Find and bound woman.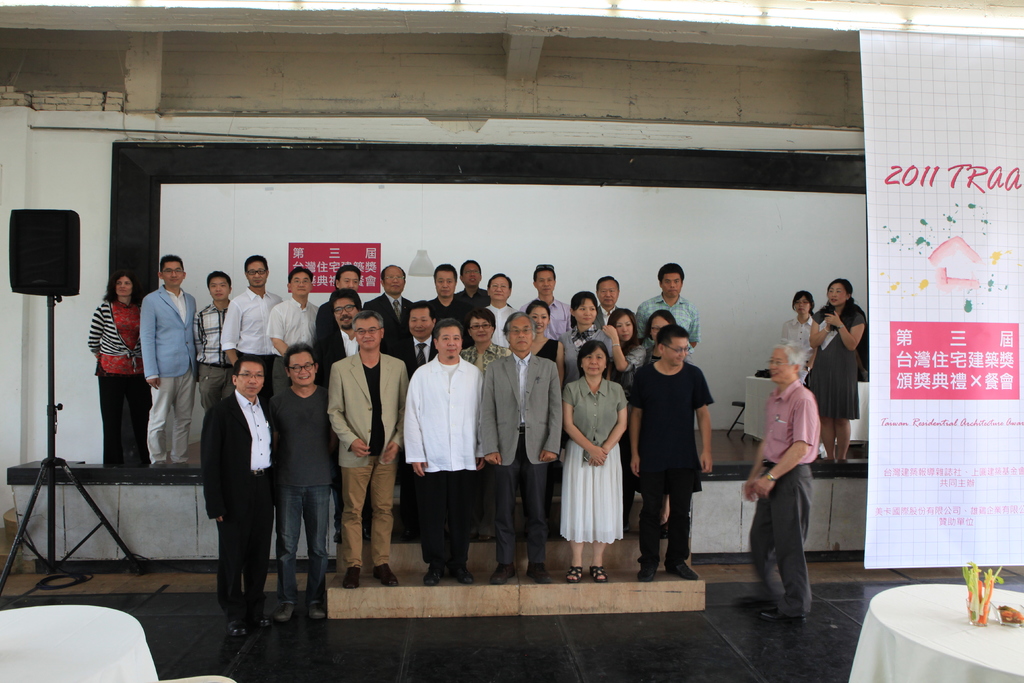
Bound: bbox(602, 308, 643, 528).
